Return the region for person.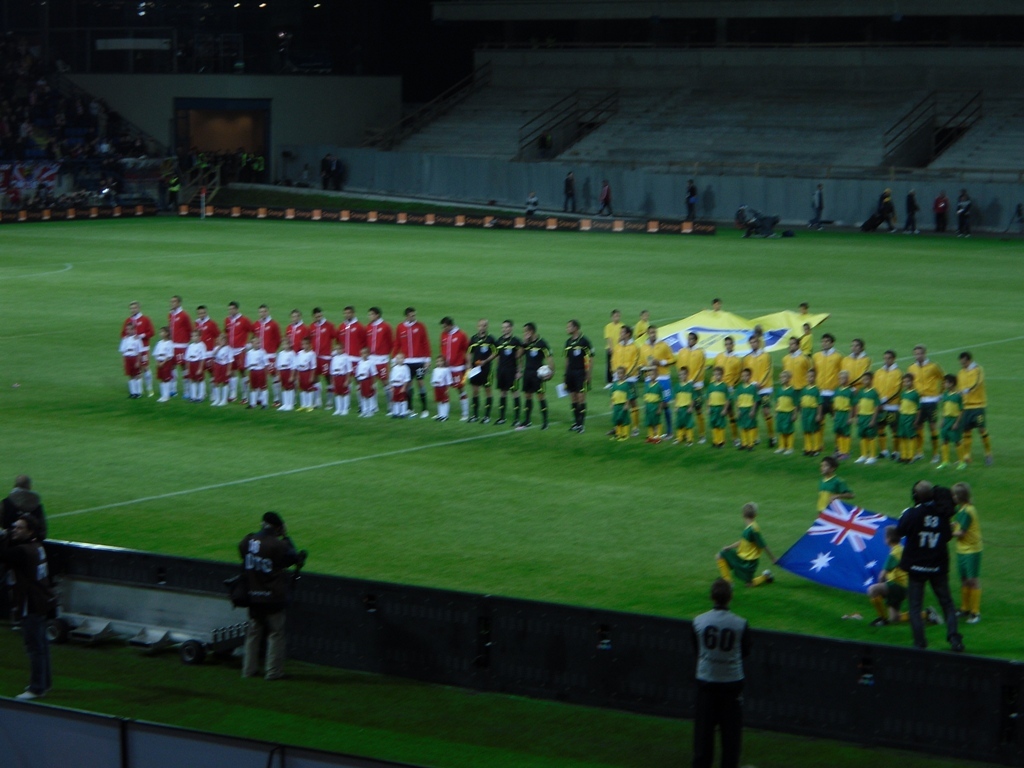
BBox(391, 308, 429, 417).
